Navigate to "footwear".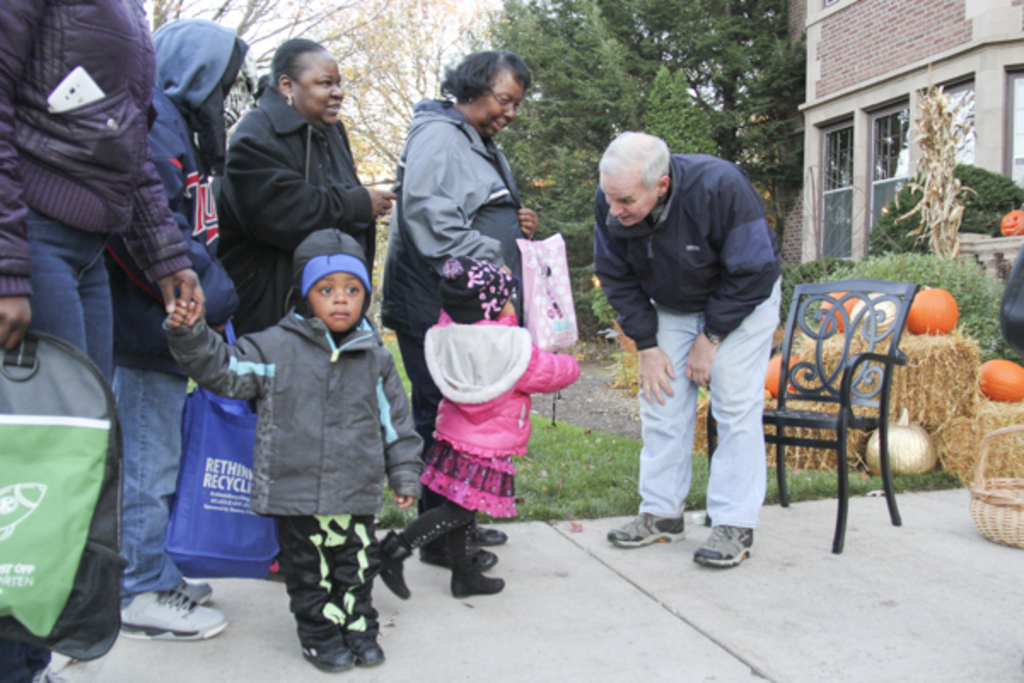
Navigation target: rect(116, 582, 207, 649).
